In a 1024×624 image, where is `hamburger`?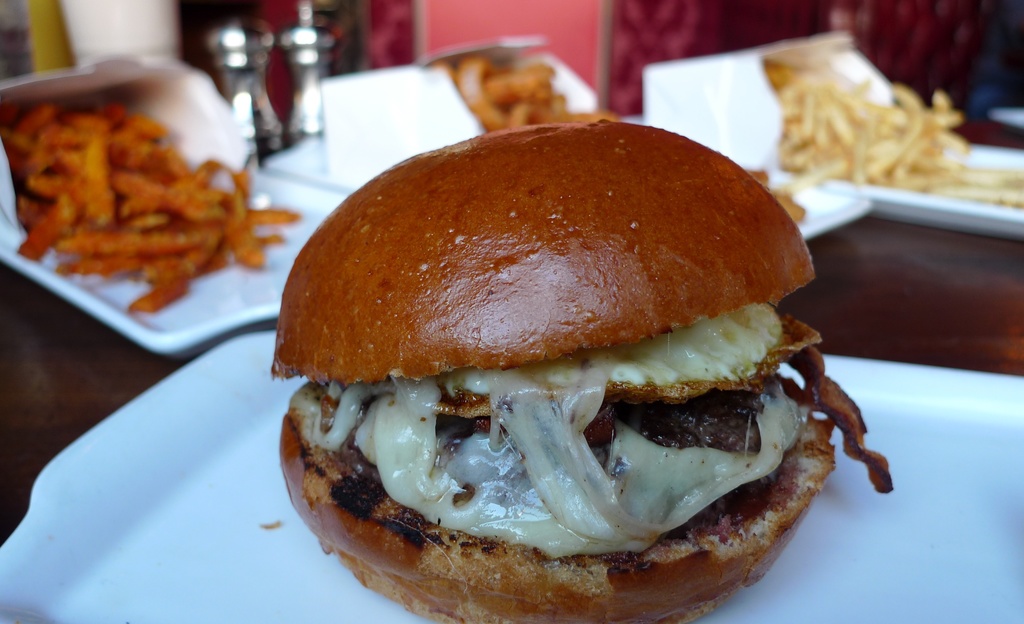
select_region(275, 122, 888, 623).
